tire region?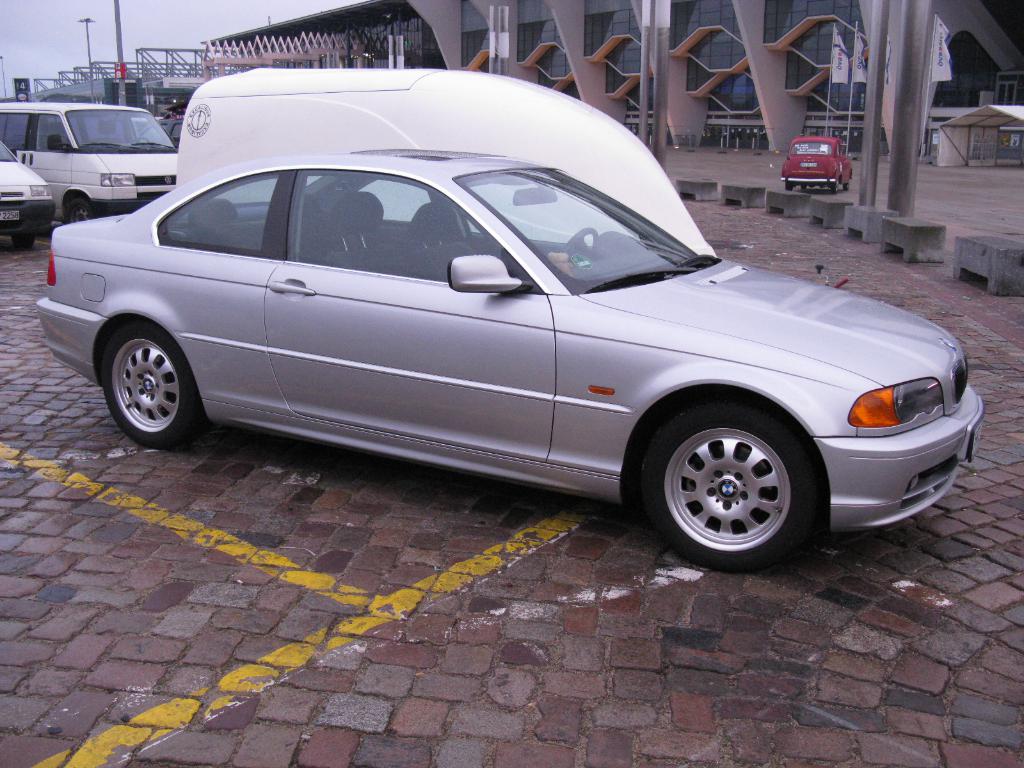
[left=844, top=179, right=851, bottom=191]
